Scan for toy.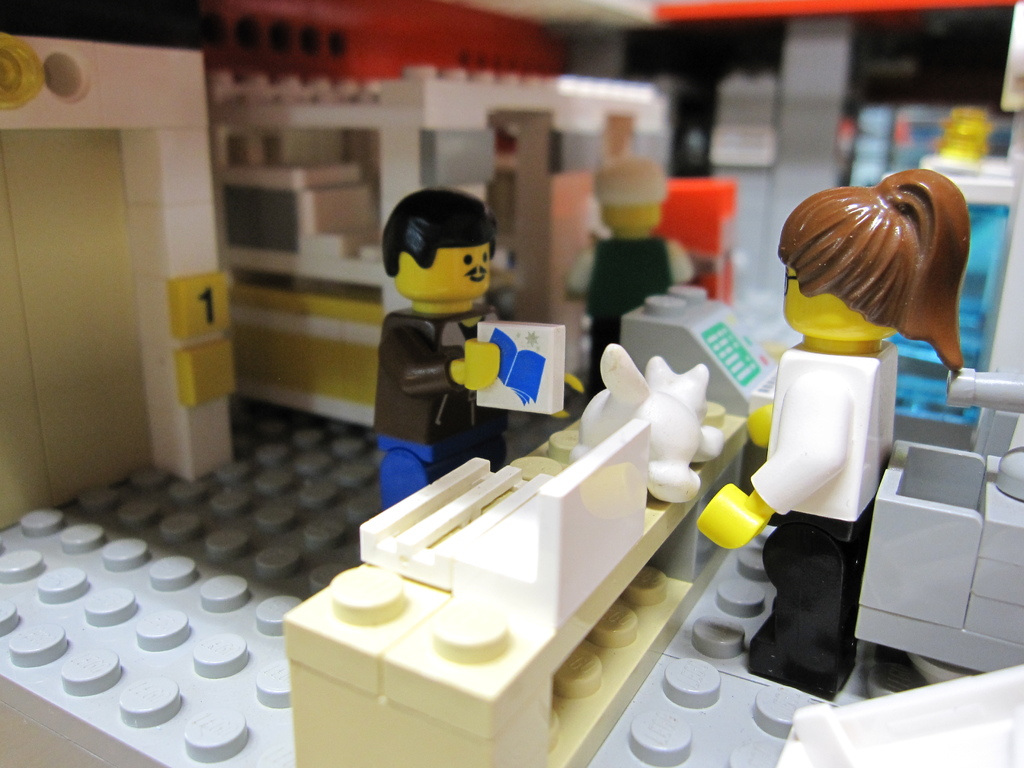
Scan result: (x1=1, y1=27, x2=257, y2=472).
